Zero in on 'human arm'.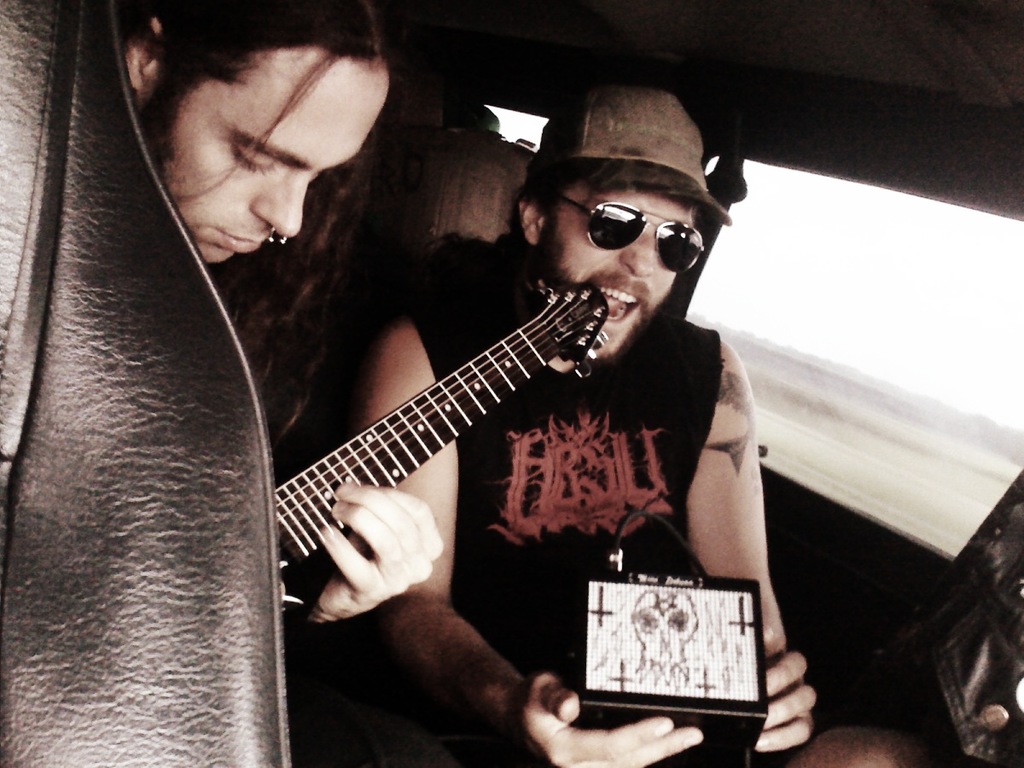
Zeroed in: x1=294, y1=473, x2=449, y2=633.
